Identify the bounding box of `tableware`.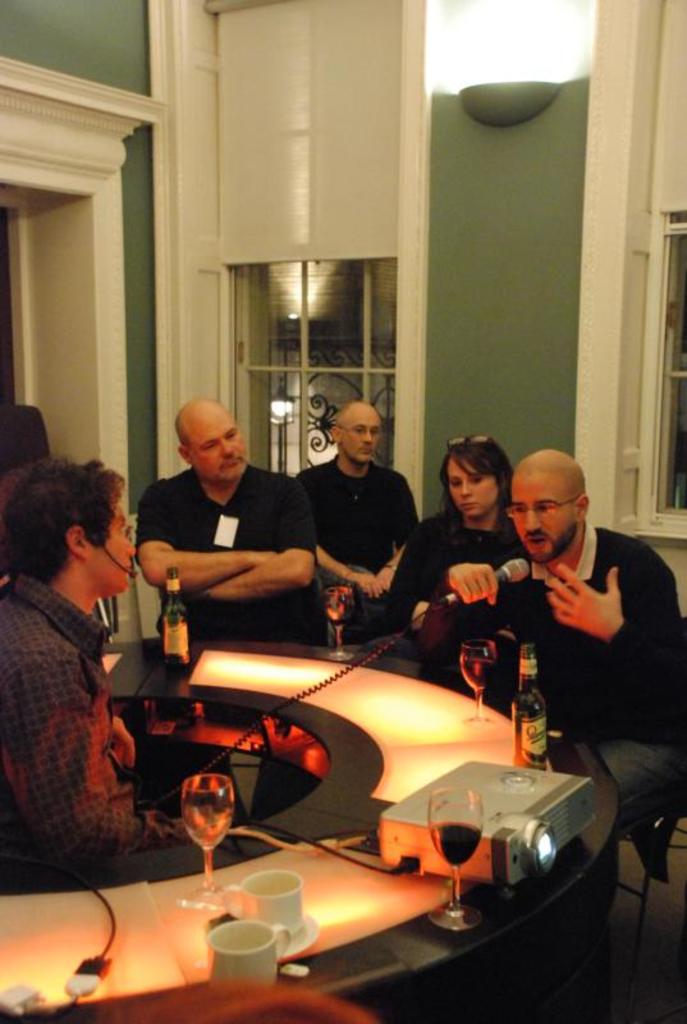
180:777:243:916.
